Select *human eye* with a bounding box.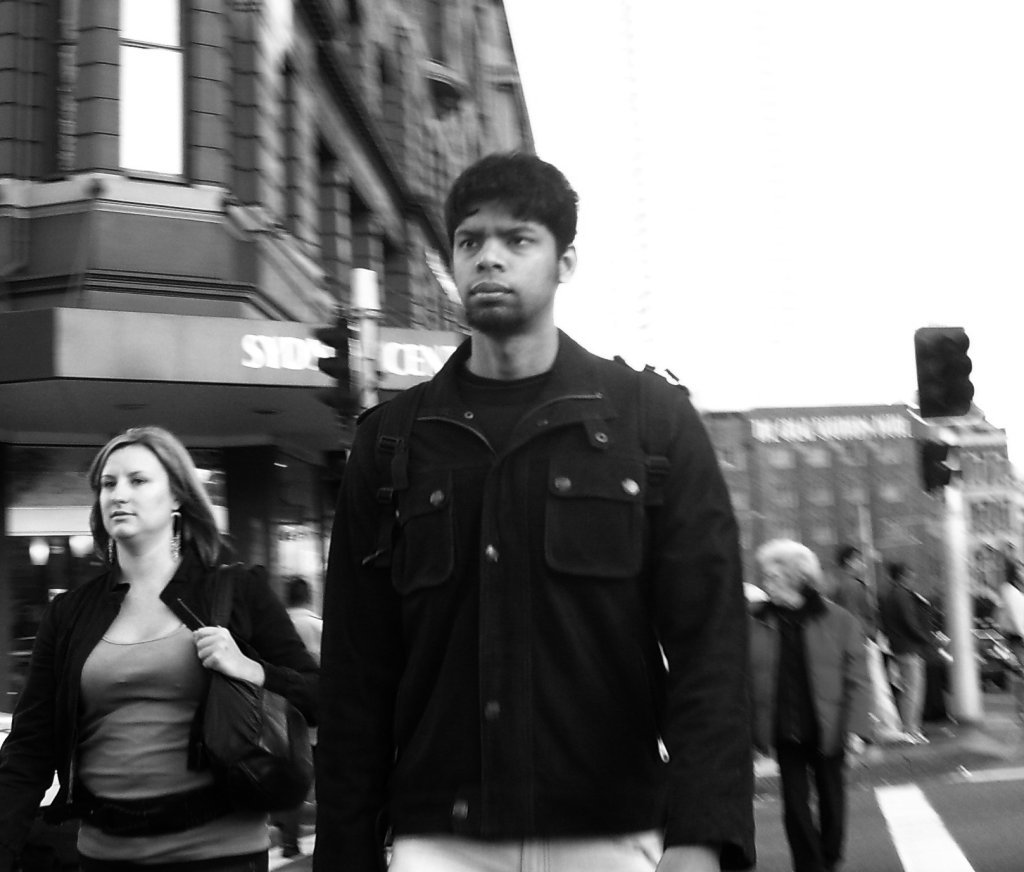
{"x1": 454, "y1": 233, "x2": 479, "y2": 253}.
